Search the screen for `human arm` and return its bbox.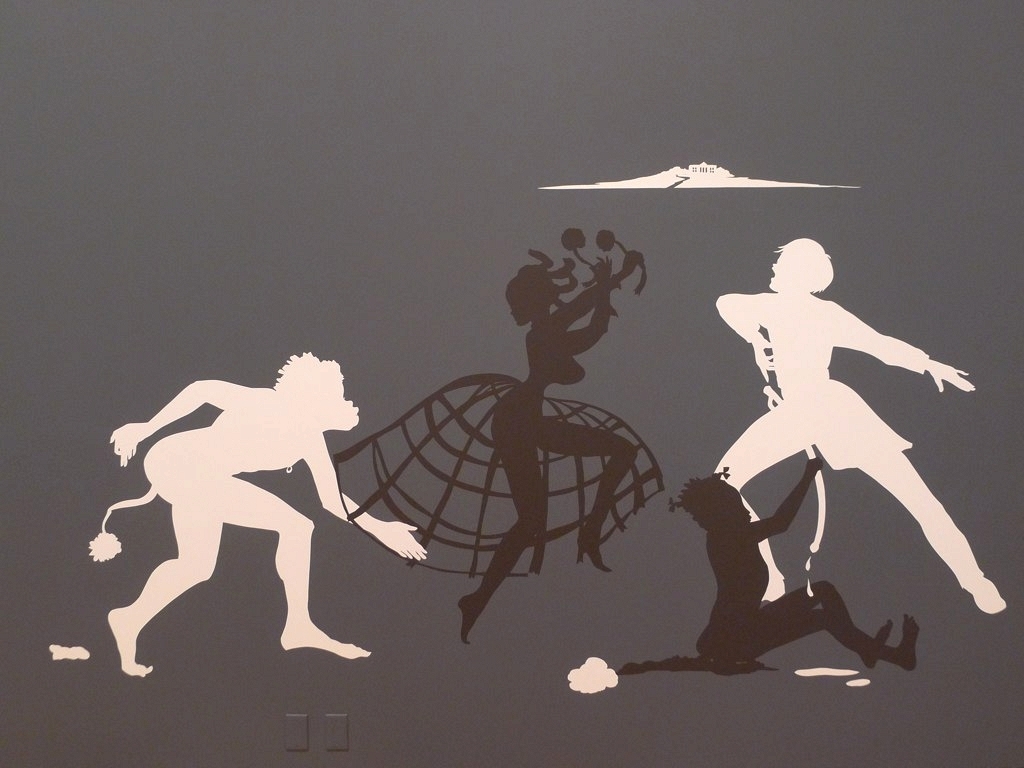
Found: box(713, 292, 773, 381).
